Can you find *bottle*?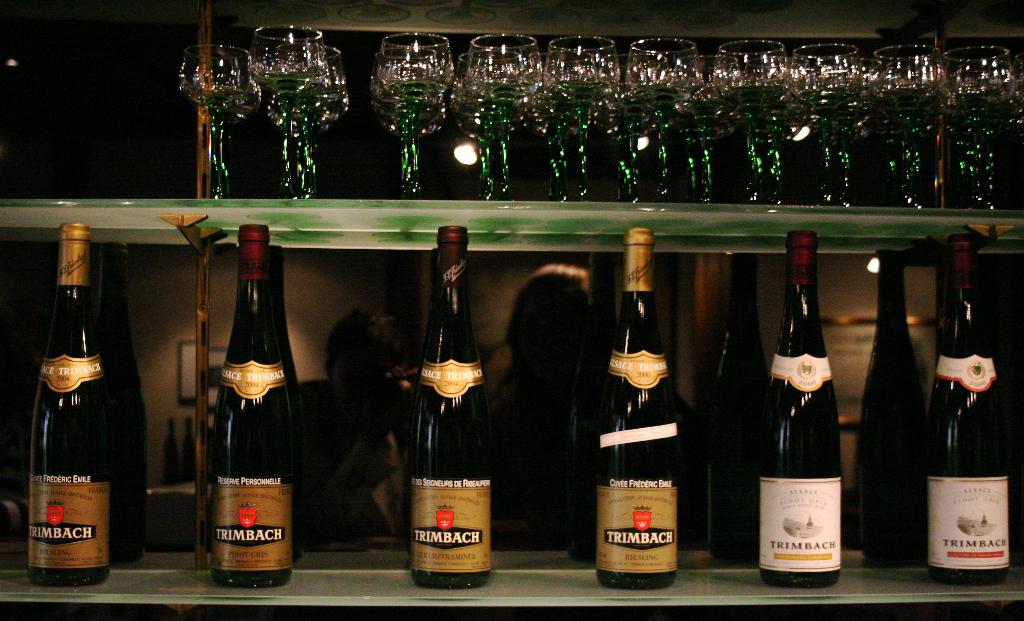
Yes, bounding box: 700,252,768,568.
